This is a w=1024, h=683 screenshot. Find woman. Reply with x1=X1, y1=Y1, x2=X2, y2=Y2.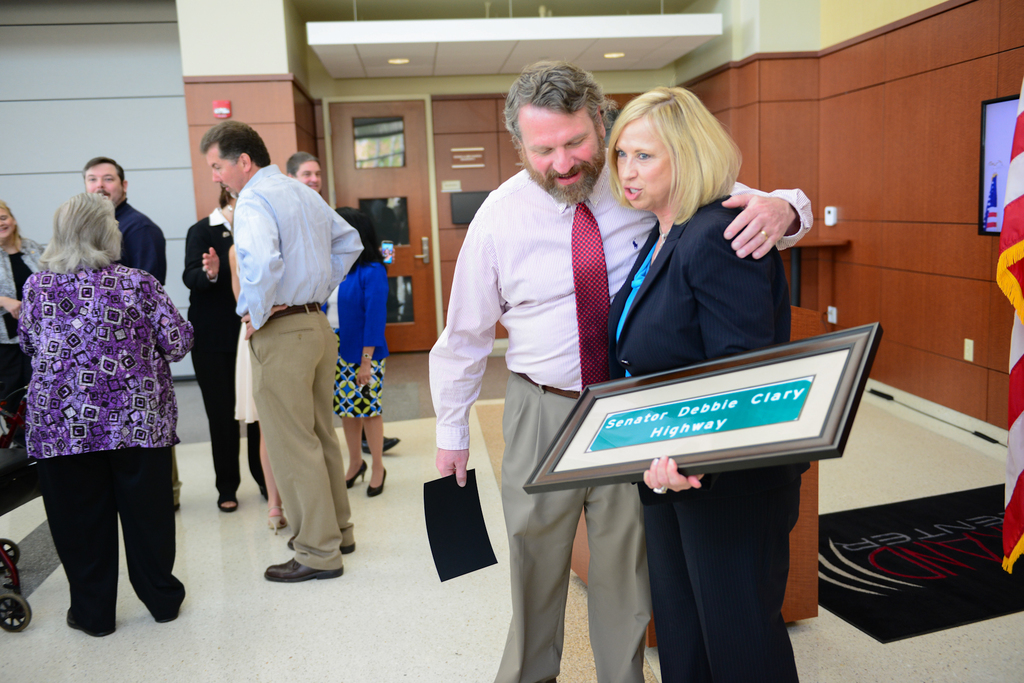
x1=0, y1=199, x2=54, y2=470.
